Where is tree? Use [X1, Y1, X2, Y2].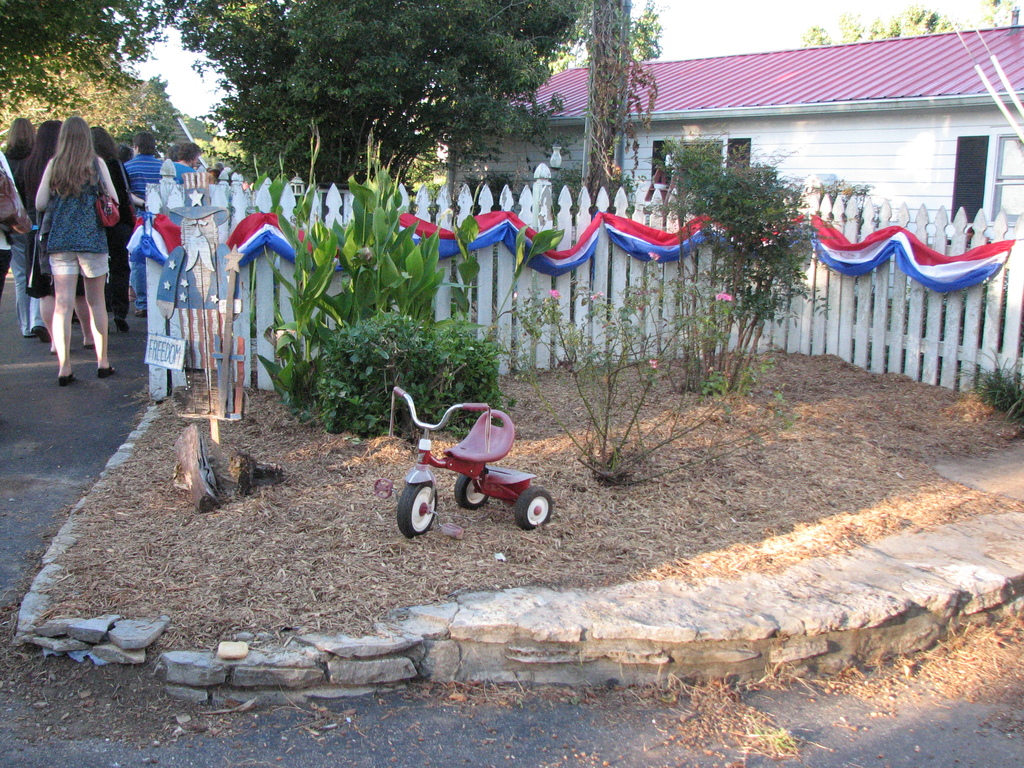
[162, 0, 612, 213].
